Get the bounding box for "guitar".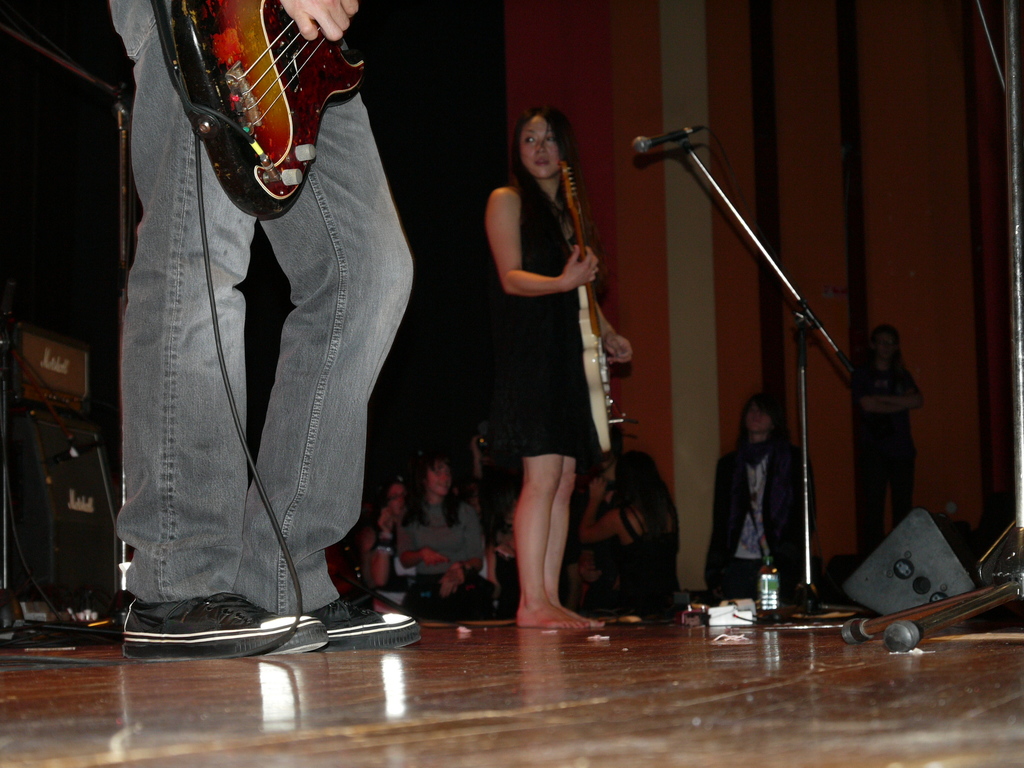
x1=148 y1=1 x2=367 y2=220.
